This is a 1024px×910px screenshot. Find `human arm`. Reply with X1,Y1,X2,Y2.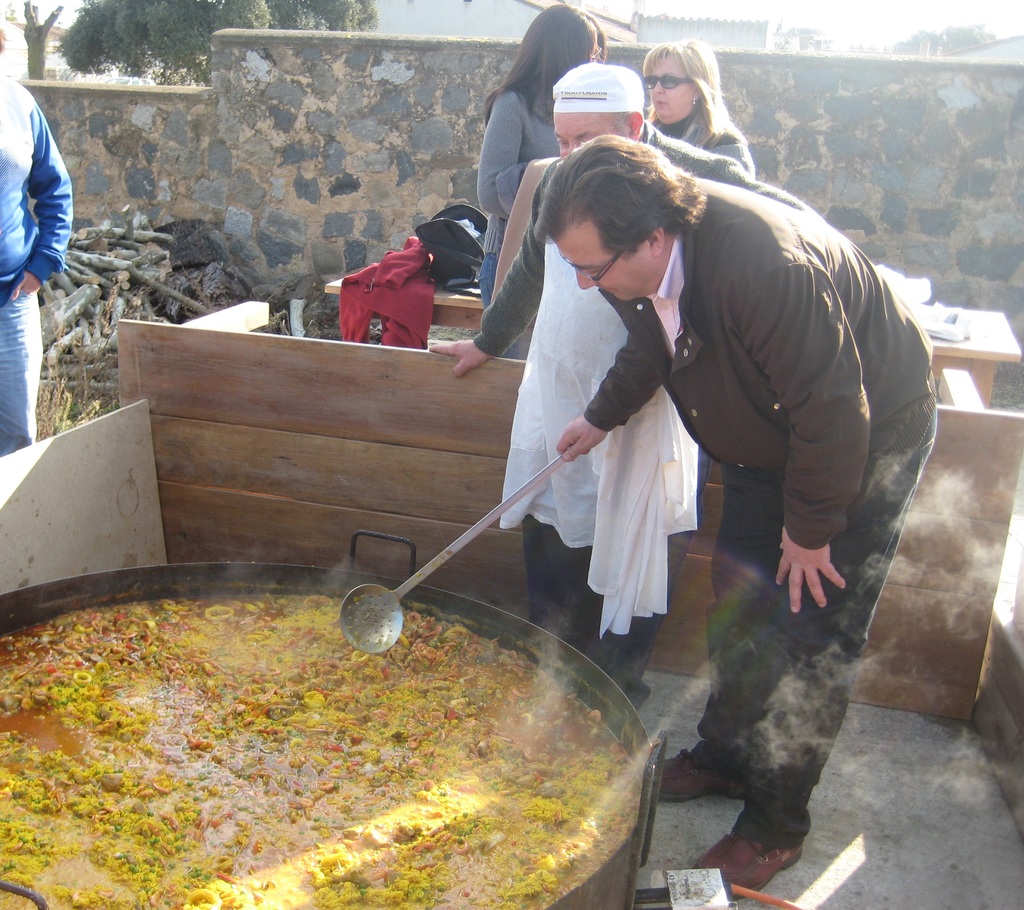
556,288,677,463.
